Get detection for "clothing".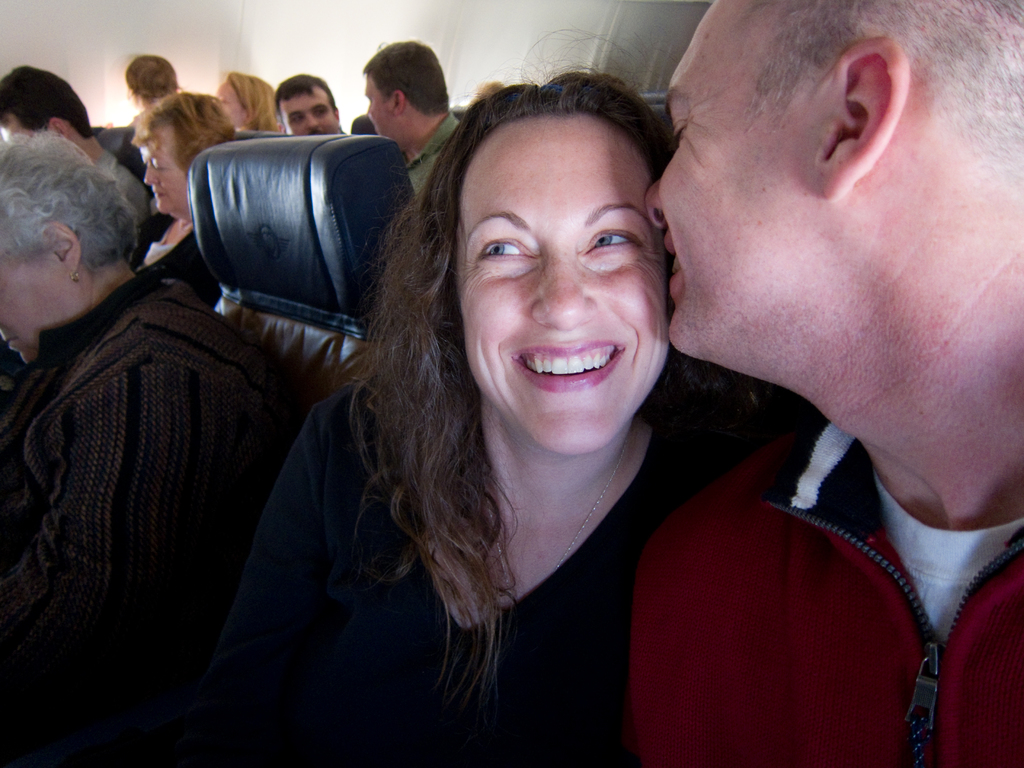
Detection: select_region(136, 211, 214, 276).
